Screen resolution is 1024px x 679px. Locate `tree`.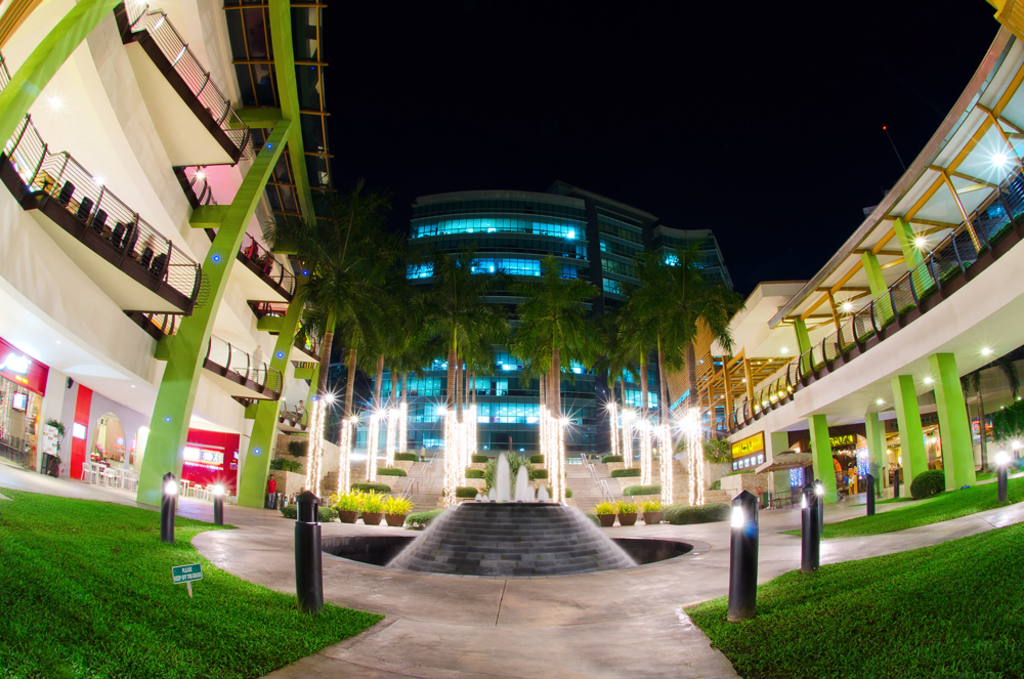
524:256:600:486.
